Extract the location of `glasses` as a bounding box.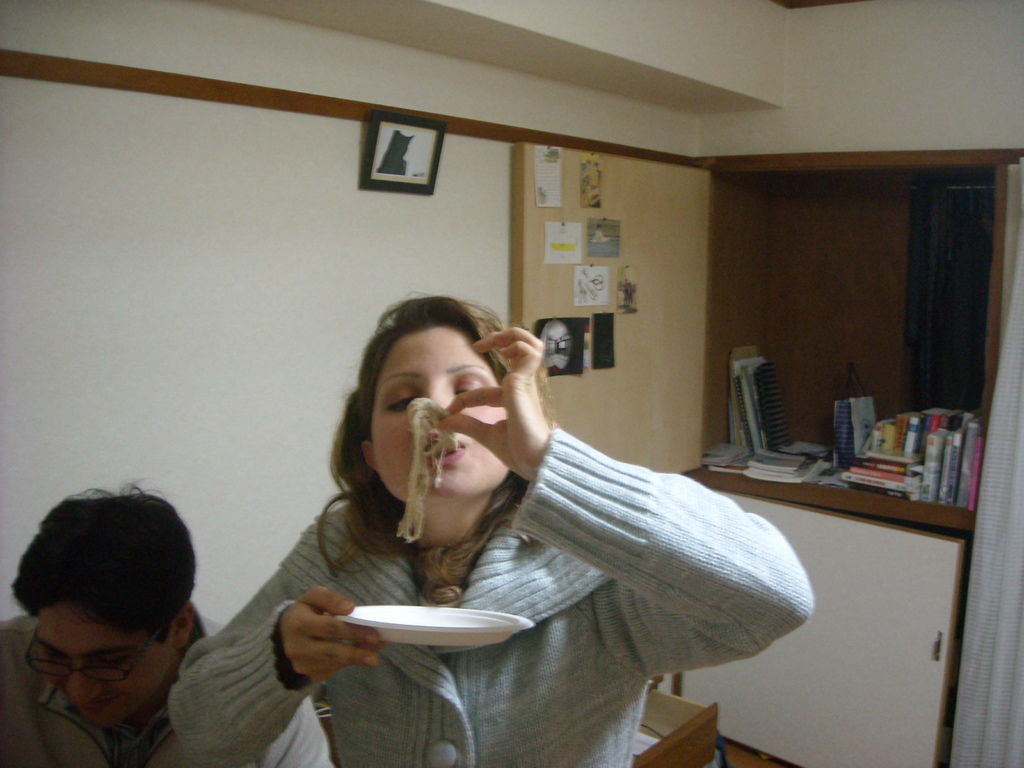
crop(22, 622, 164, 692).
